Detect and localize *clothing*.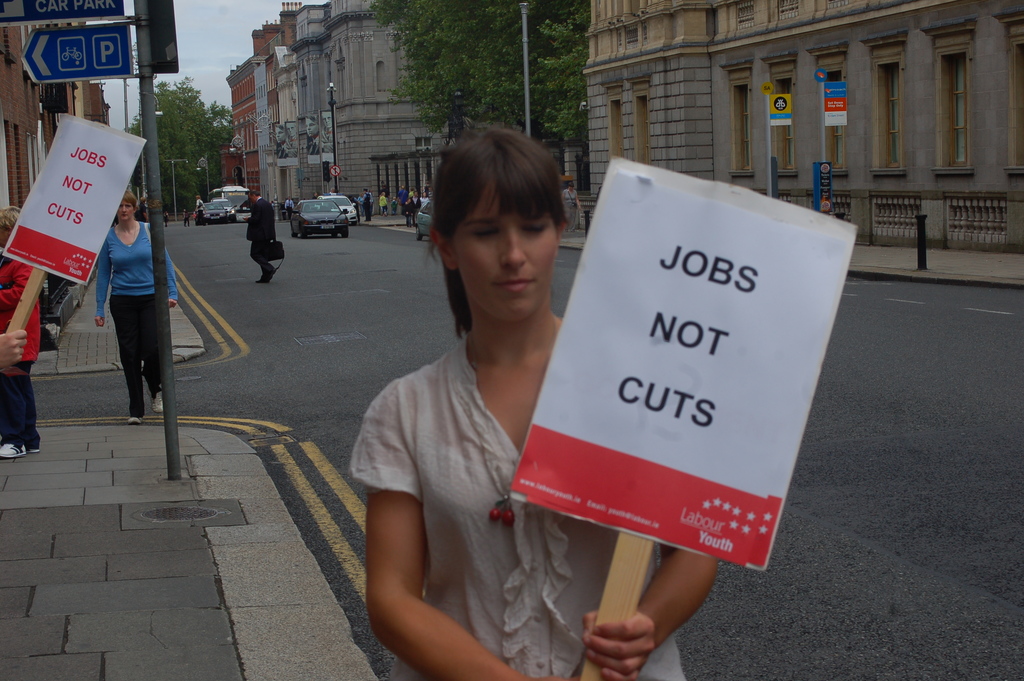
Localized at Rect(562, 188, 580, 233).
